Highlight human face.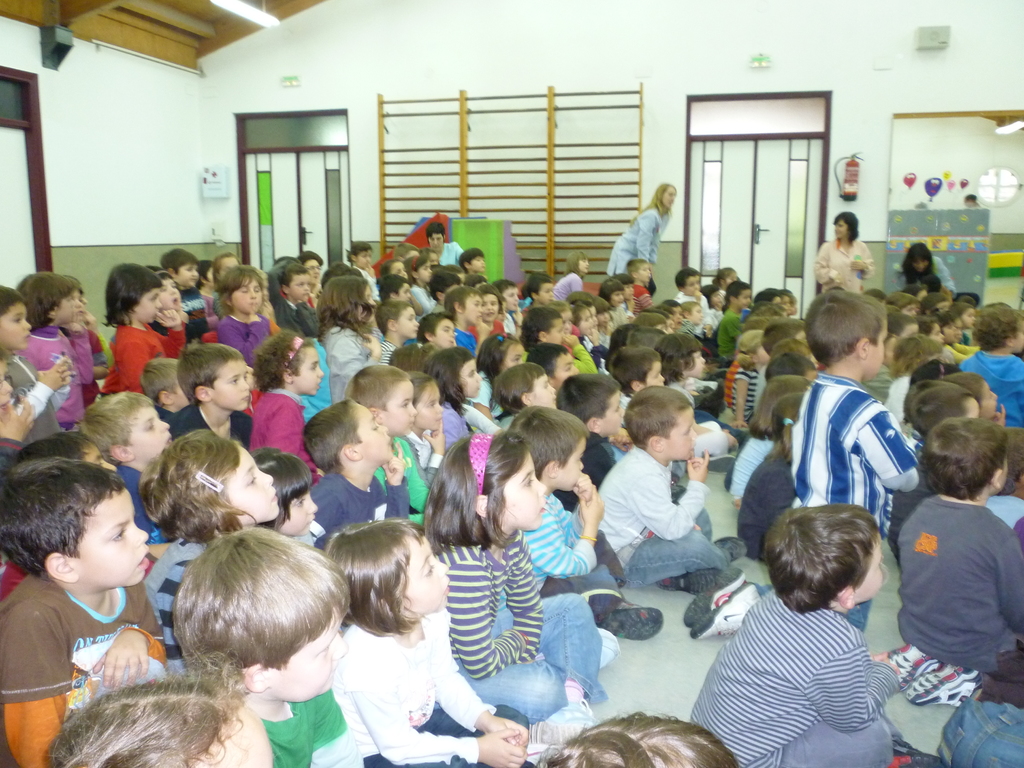
Highlighted region: 380/378/418/434.
